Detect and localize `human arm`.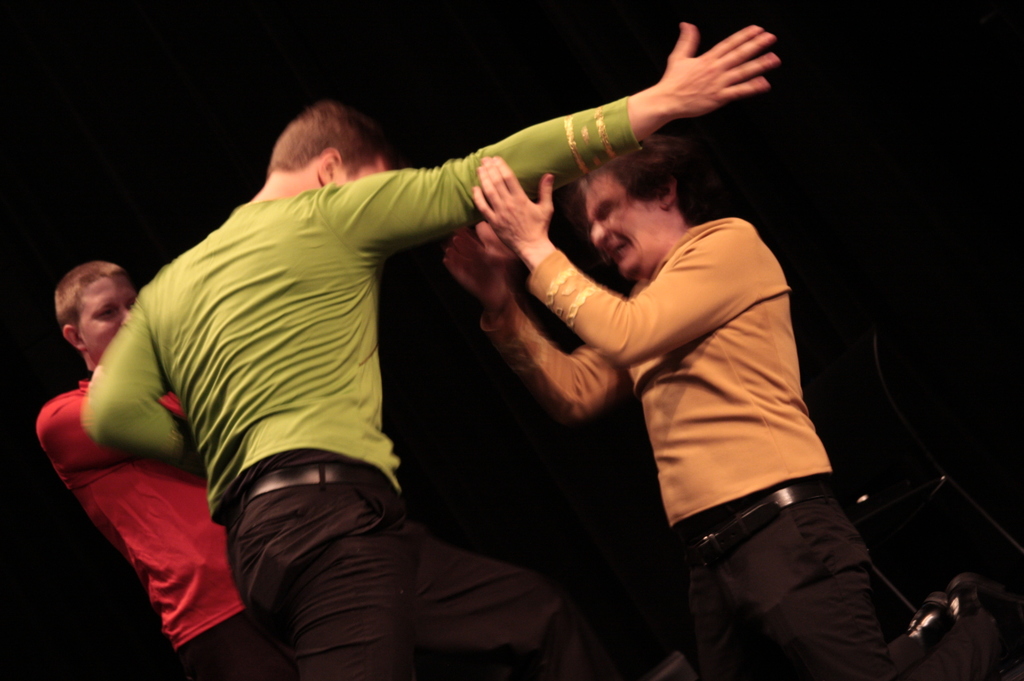
Localized at 320, 22, 779, 257.
